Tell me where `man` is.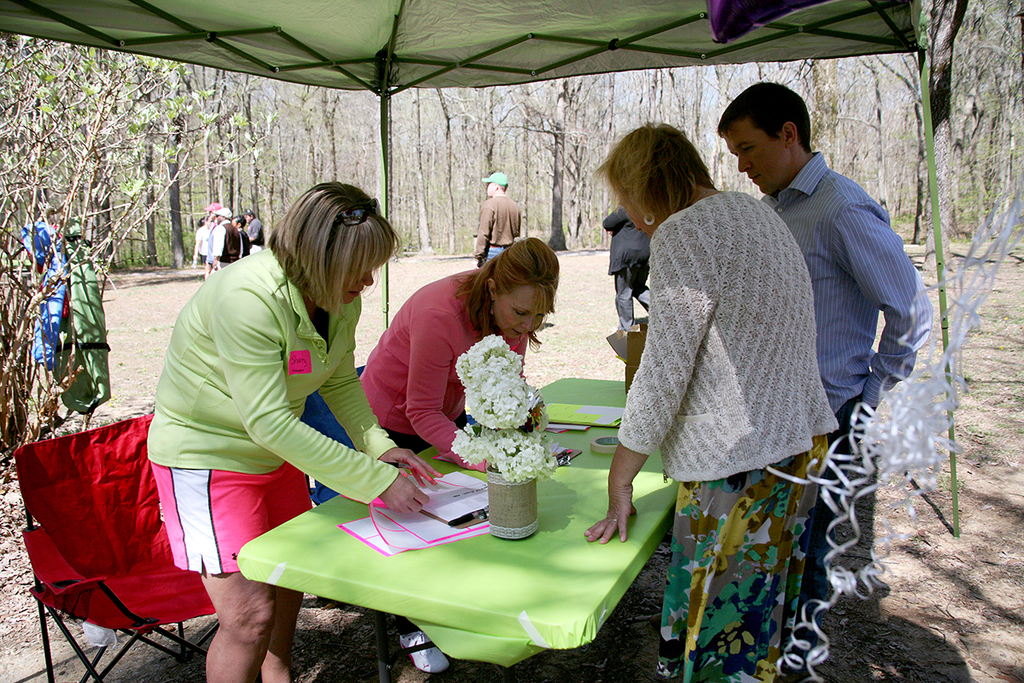
`man` is at rect(239, 208, 267, 255).
